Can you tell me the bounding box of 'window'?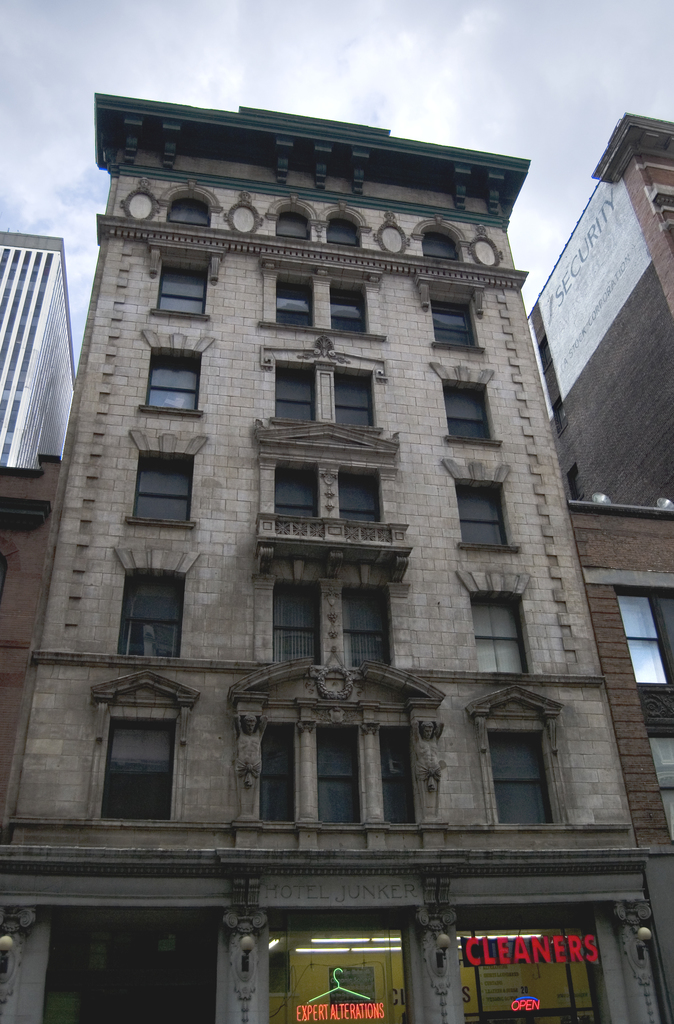
165, 193, 210, 226.
